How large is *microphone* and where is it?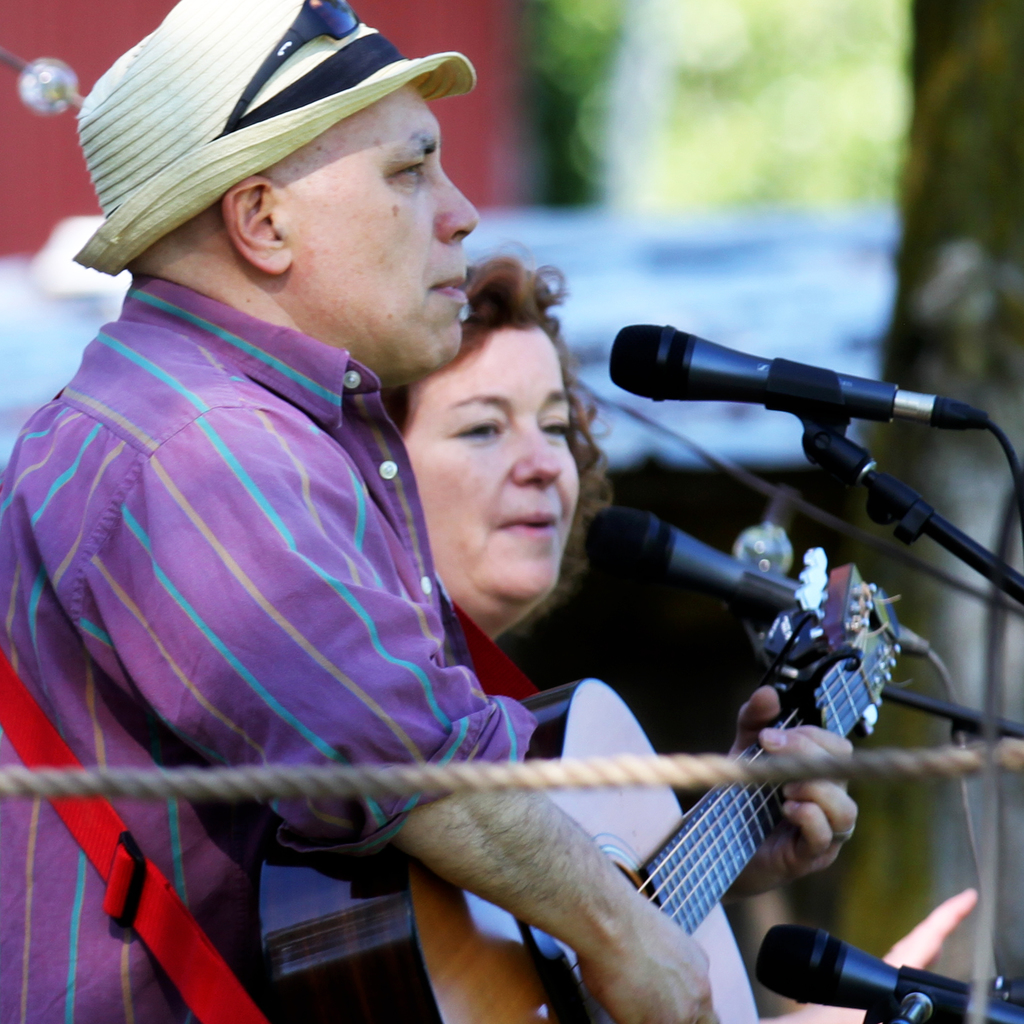
Bounding box: 606:328:987:436.
